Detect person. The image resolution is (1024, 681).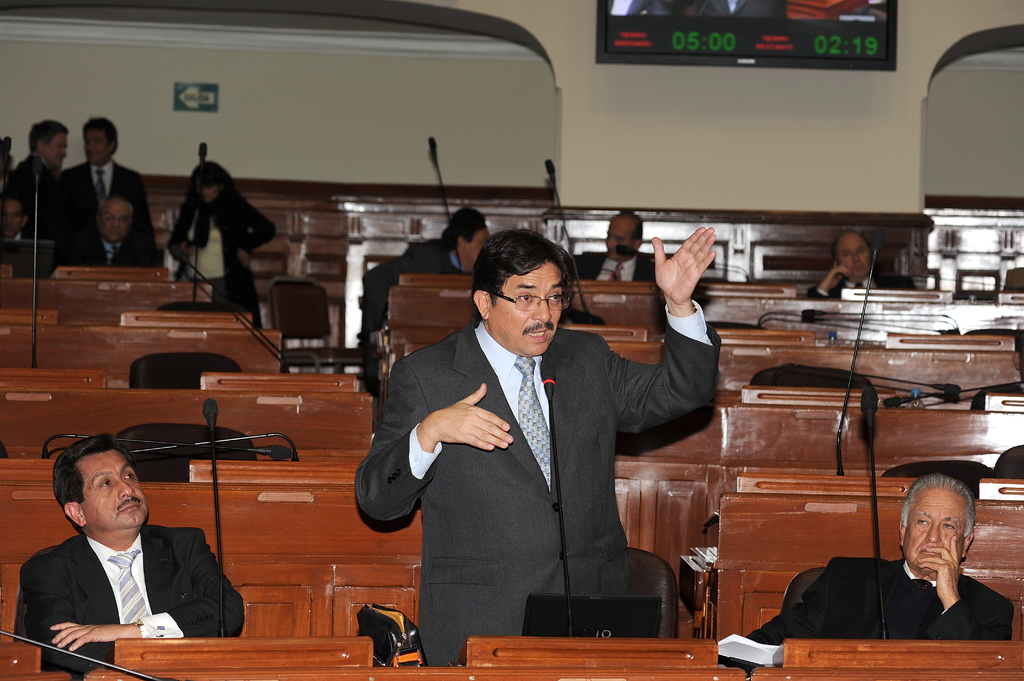
(10,428,246,680).
